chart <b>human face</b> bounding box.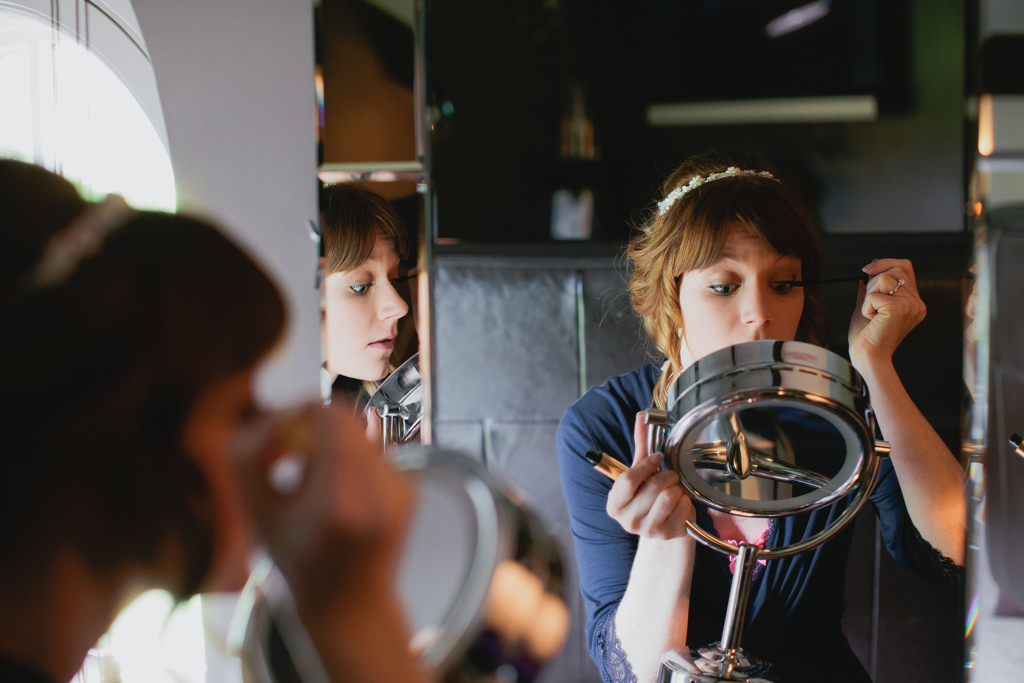
Charted: region(328, 226, 410, 378).
